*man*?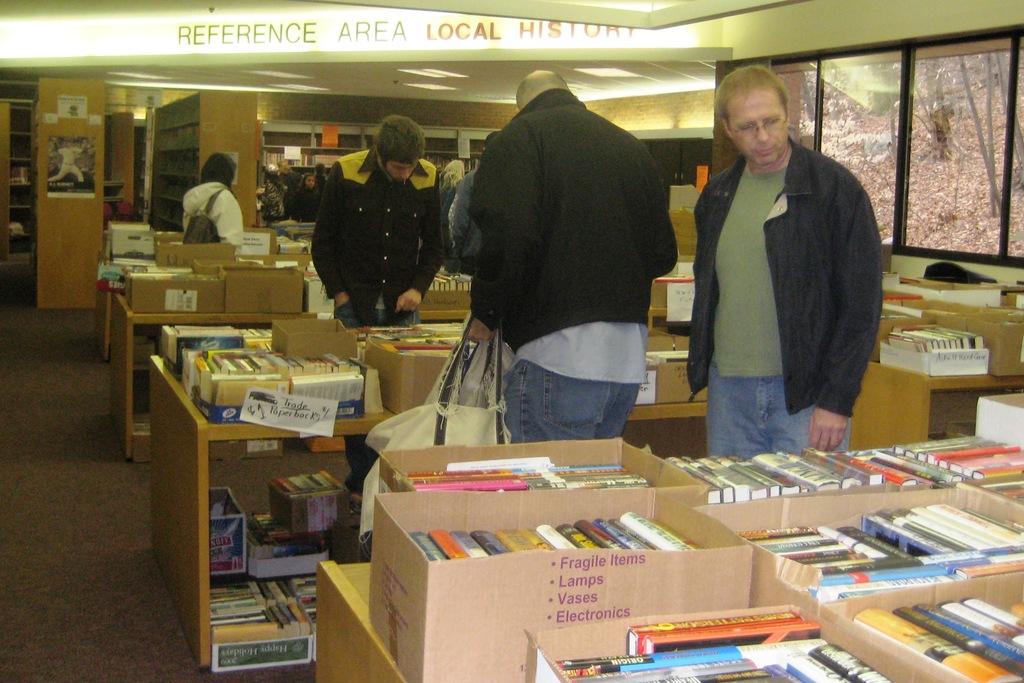
left=444, top=63, right=694, bottom=471
